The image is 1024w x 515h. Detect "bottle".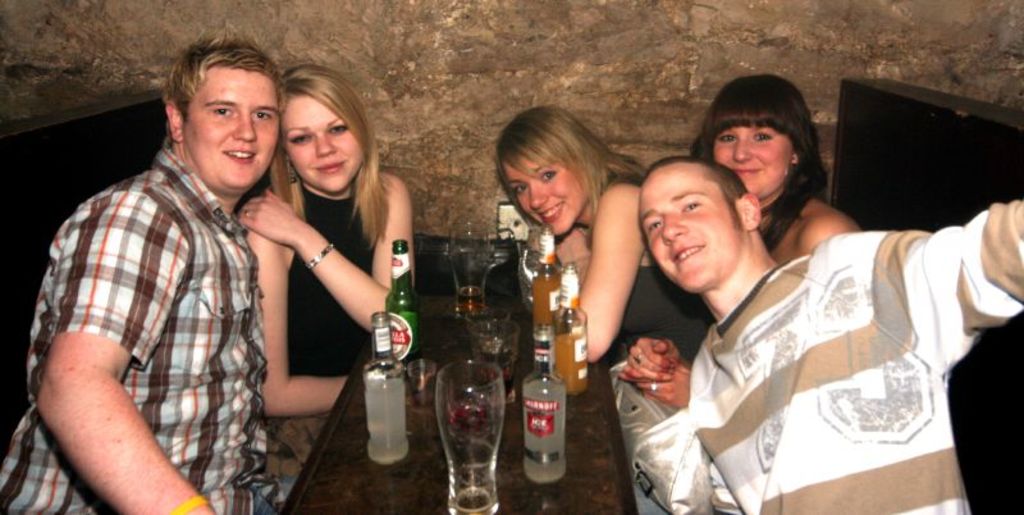
Detection: bbox(530, 223, 562, 328).
